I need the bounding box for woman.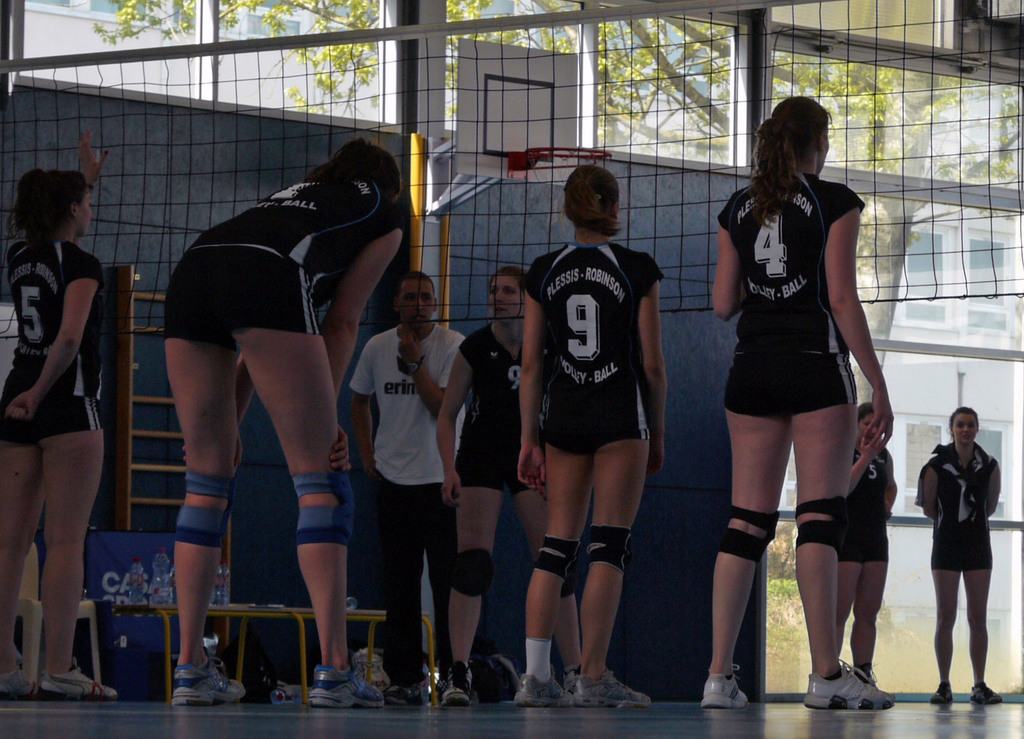
Here it is: (left=161, top=141, right=383, bottom=701).
